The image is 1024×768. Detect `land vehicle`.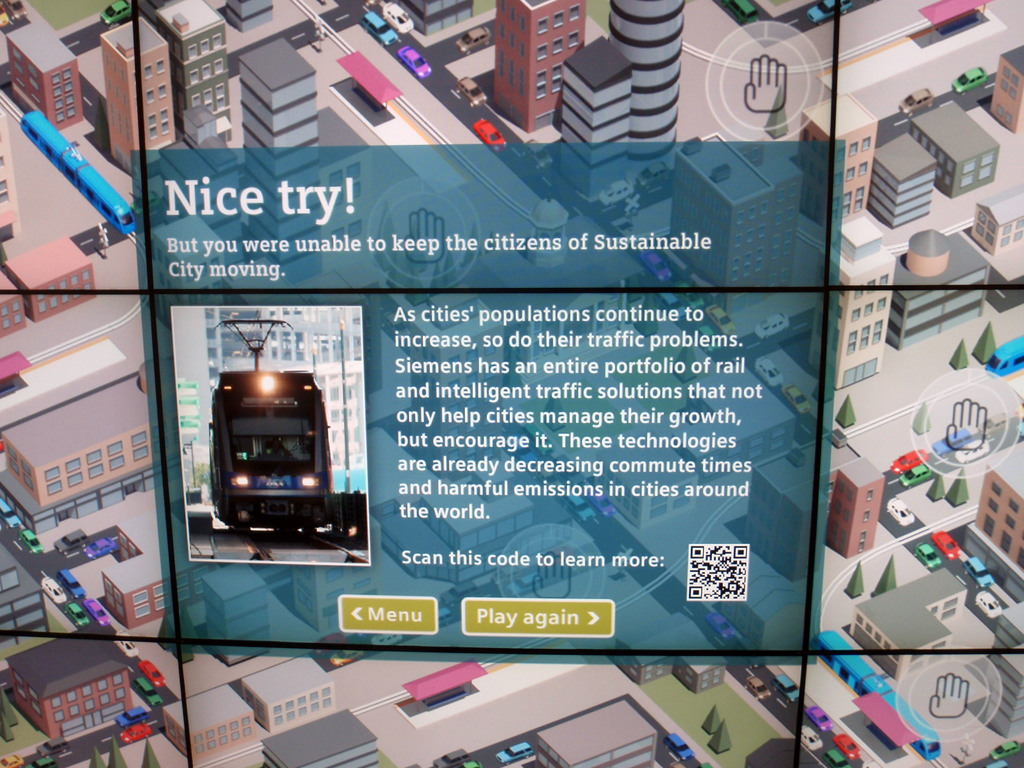
Detection: select_region(41, 737, 67, 755).
